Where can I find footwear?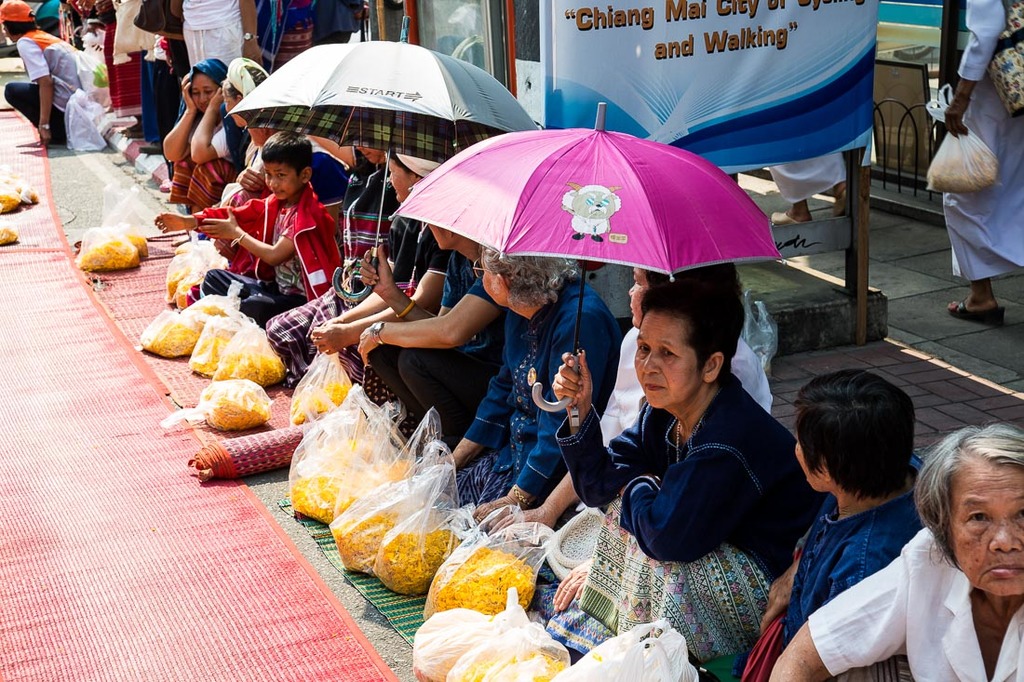
You can find it at BBox(948, 301, 1006, 328).
